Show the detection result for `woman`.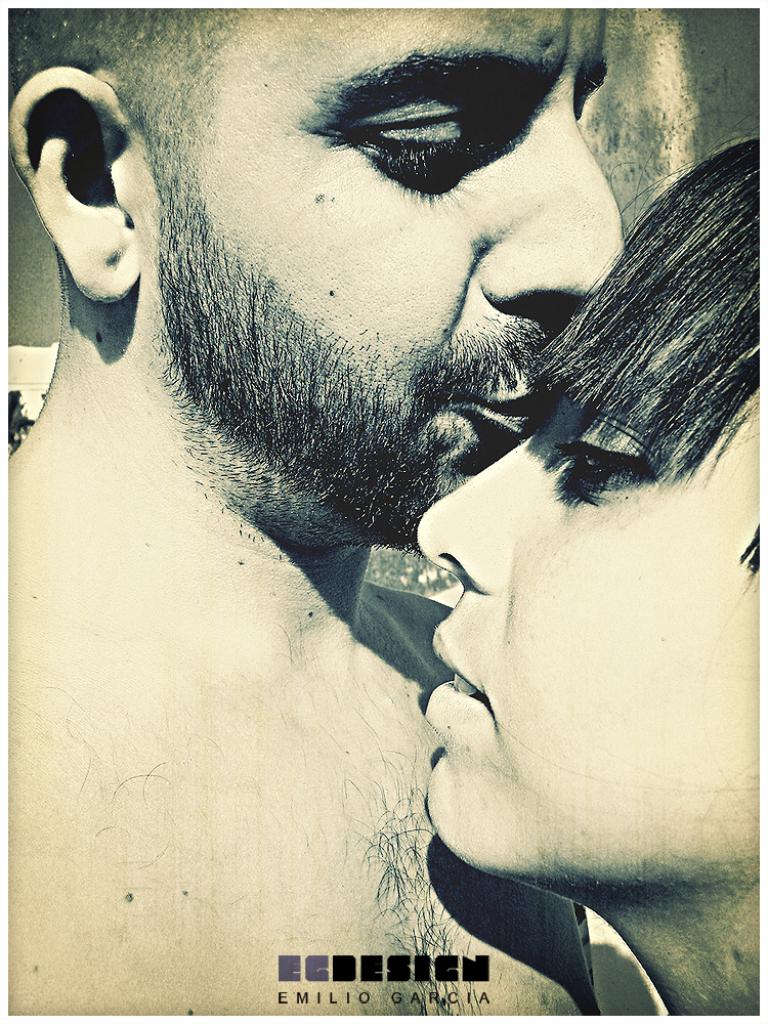
x1=418, y1=124, x2=767, y2=1023.
